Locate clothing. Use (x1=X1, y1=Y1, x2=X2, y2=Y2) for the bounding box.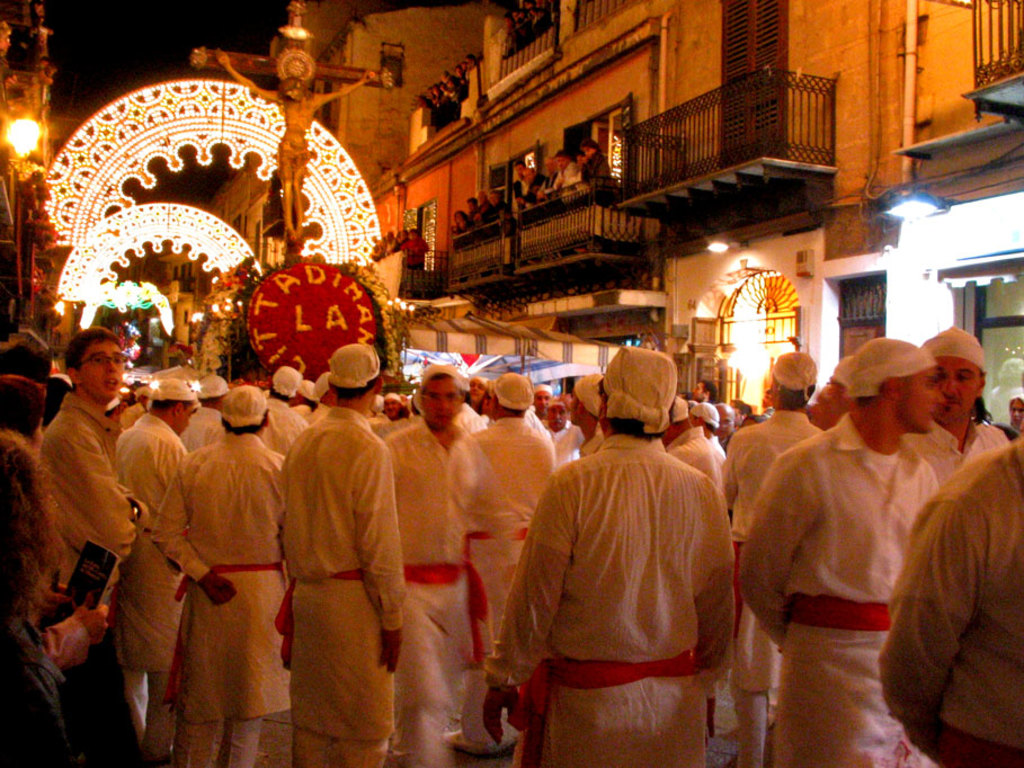
(x1=0, y1=611, x2=86, y2=767).
